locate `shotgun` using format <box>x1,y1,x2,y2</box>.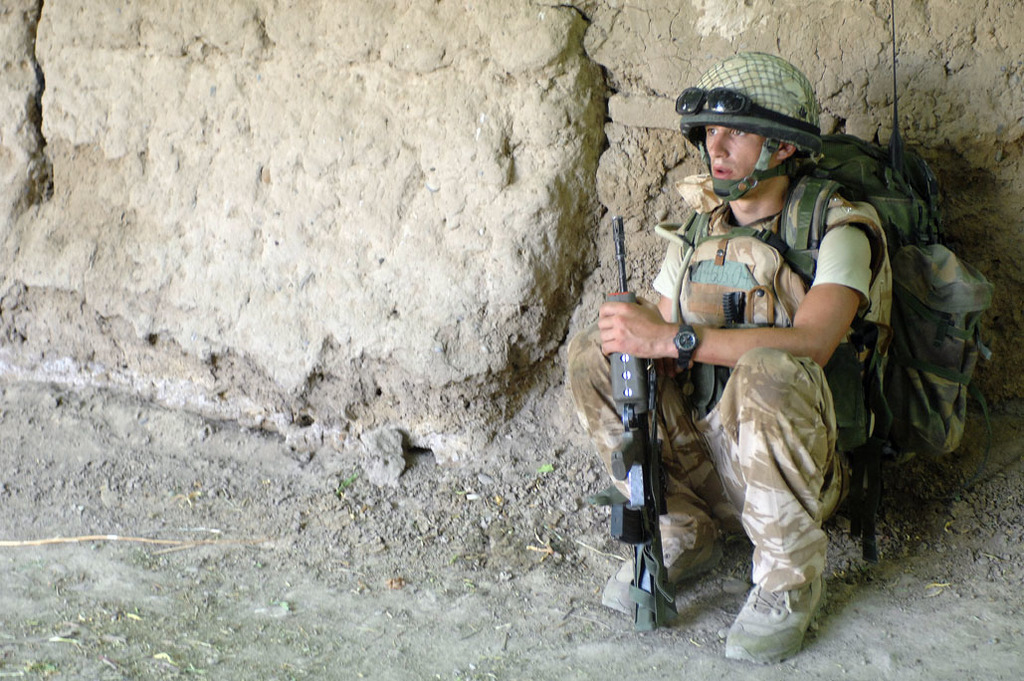
<box>611,211,677,621</box>.
